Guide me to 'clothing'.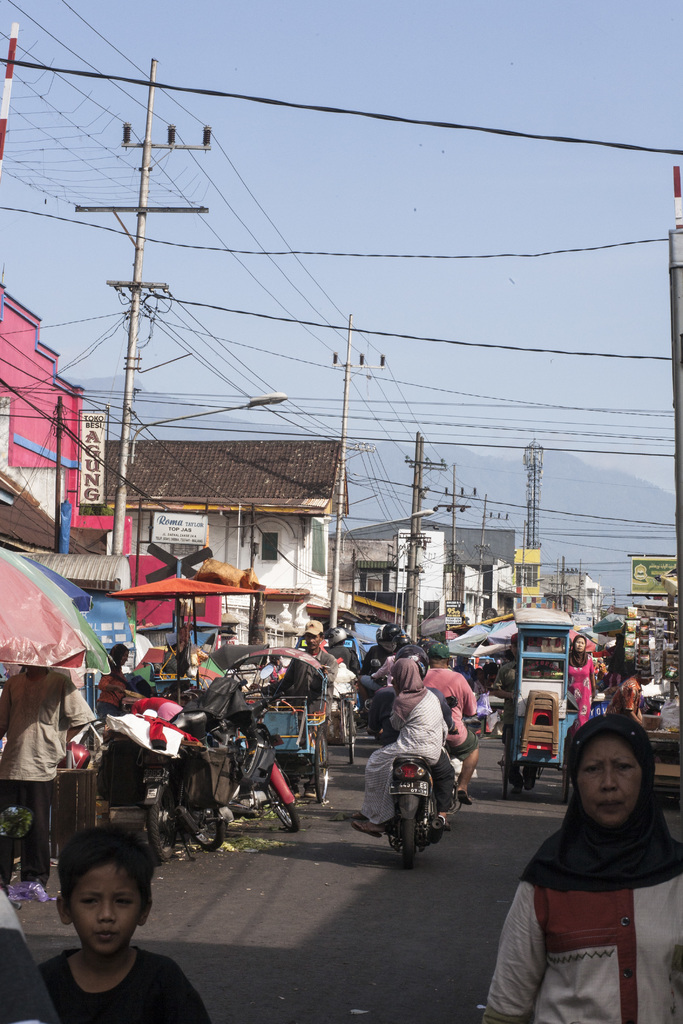
Guidance: (x1=96, y1=663, x2=124, y2=726).
